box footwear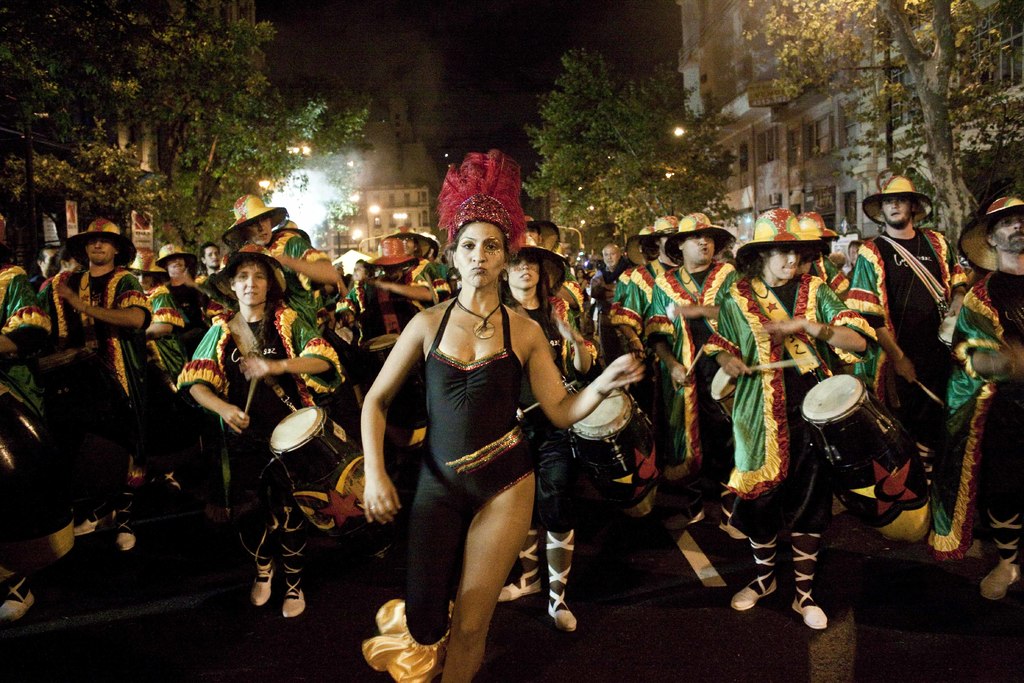
{"left": 497, "top": 527, "right": 545, "bottom": 604}
